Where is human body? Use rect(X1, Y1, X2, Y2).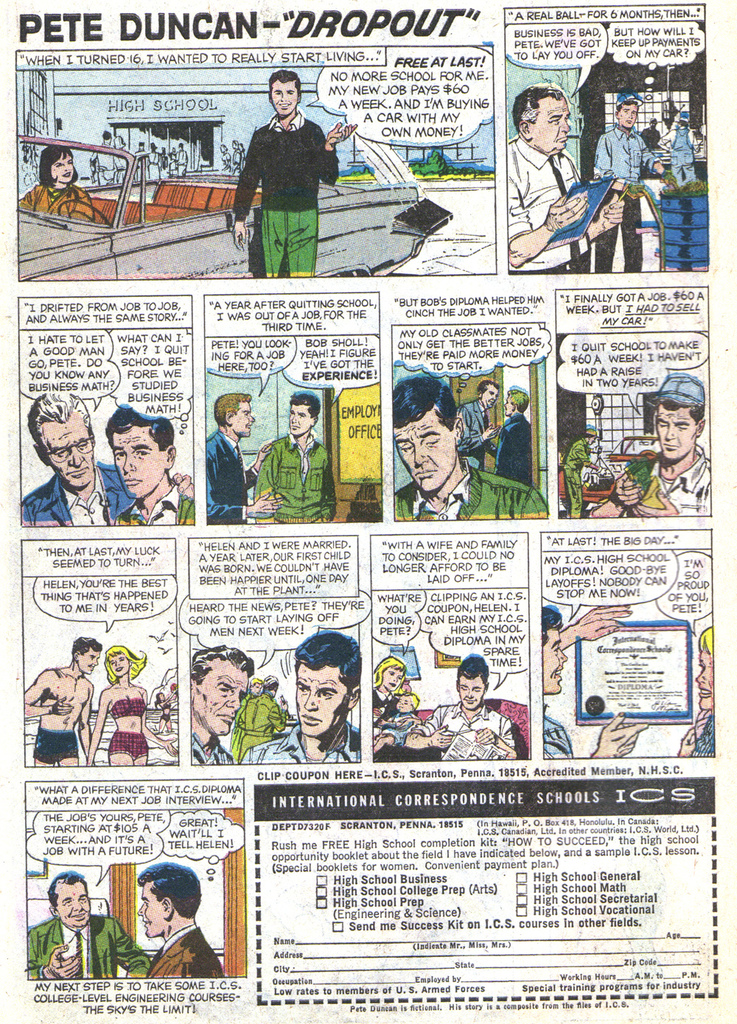
rect(600, 452, 716, 518).
